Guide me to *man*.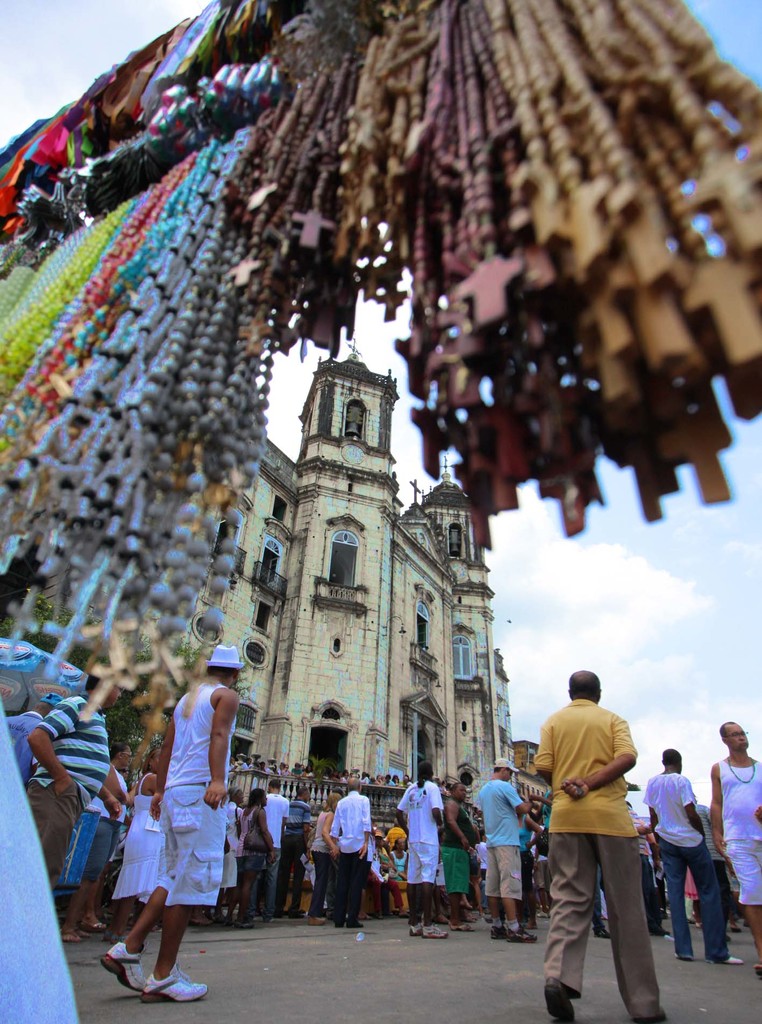
Guidance: <bbox>468, 756, 531, 938</bbox>.
